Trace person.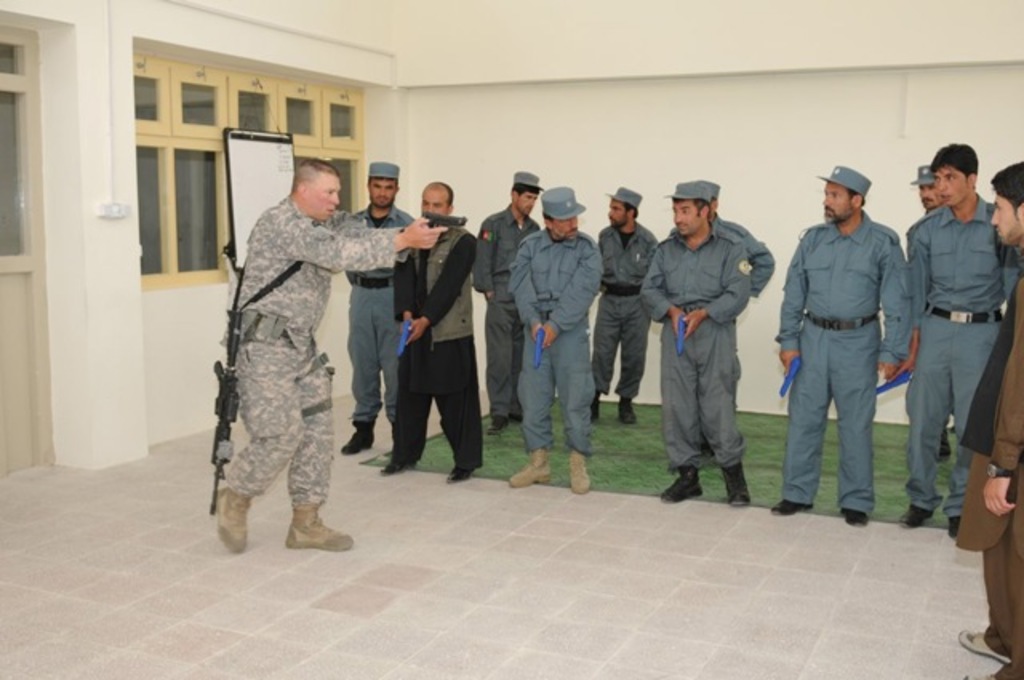
Traced to box(334, 155, 414, 453).
